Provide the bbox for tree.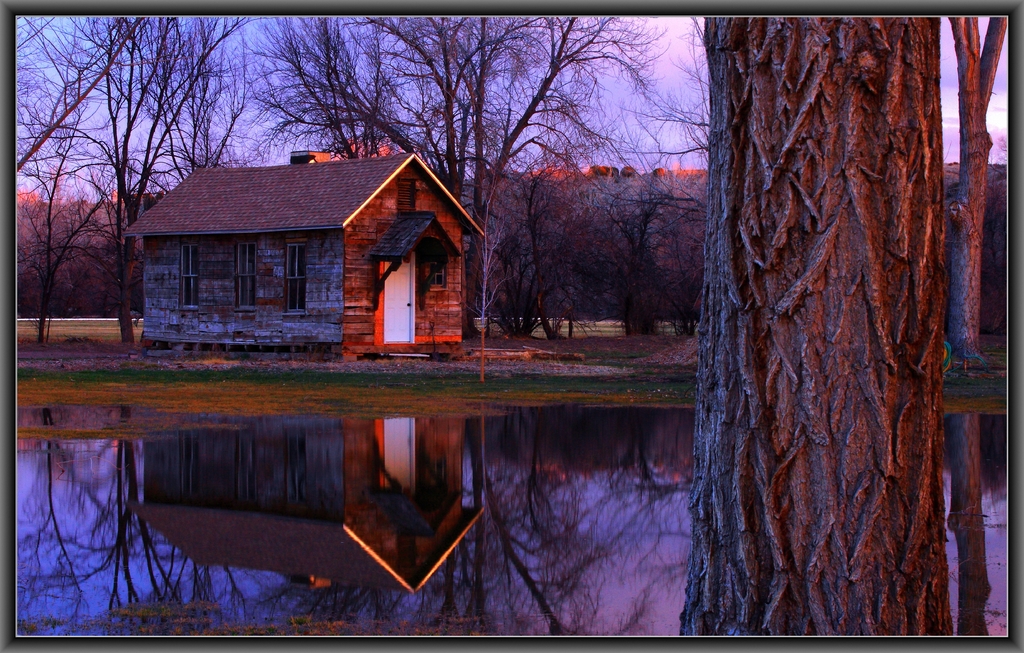
crop(954, 12, 1007, 360).
